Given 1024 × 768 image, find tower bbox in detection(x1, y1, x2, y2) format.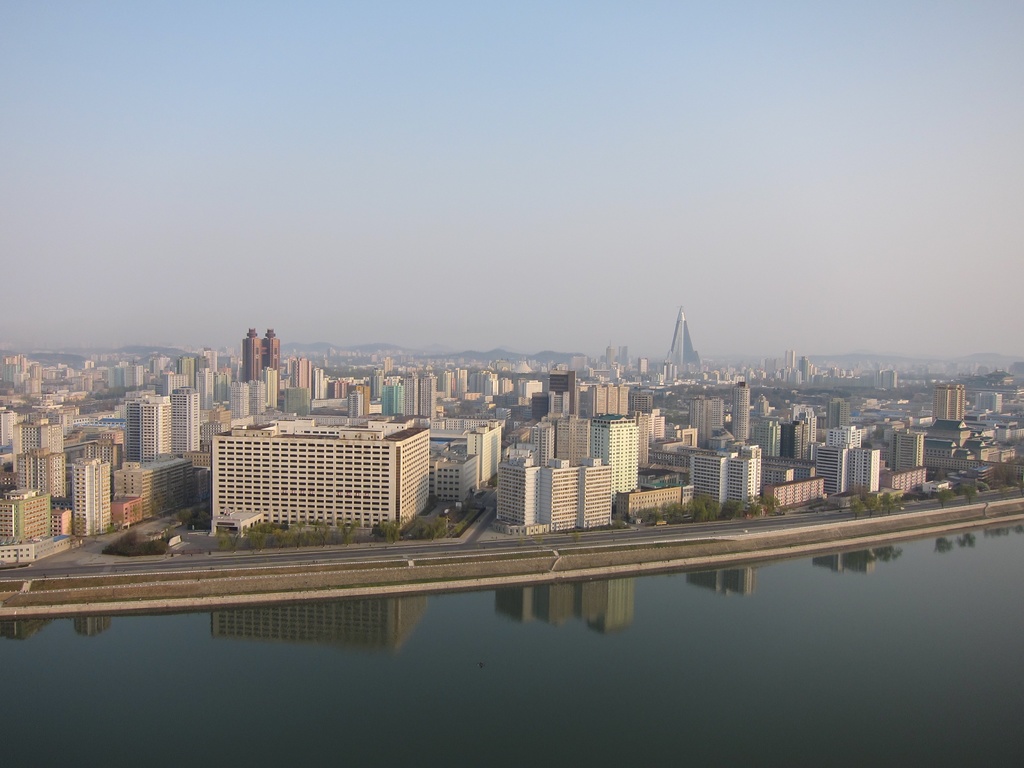
detection(728, 381, 755, 445).
